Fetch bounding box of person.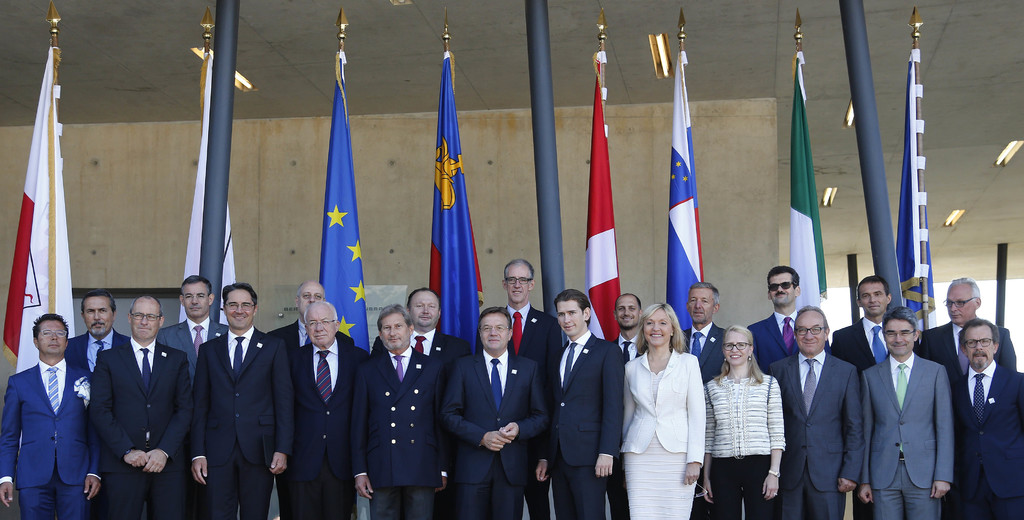
Bbox: 493/257/561/519.
